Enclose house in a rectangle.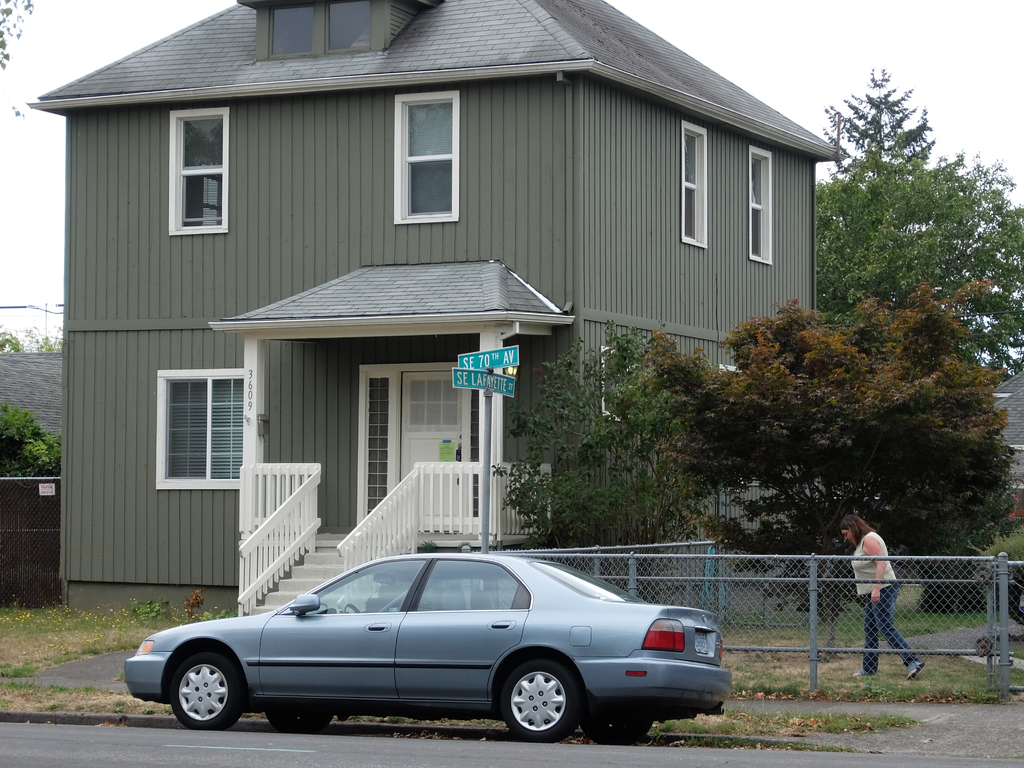
Rect(26, 0, 848, 620).
